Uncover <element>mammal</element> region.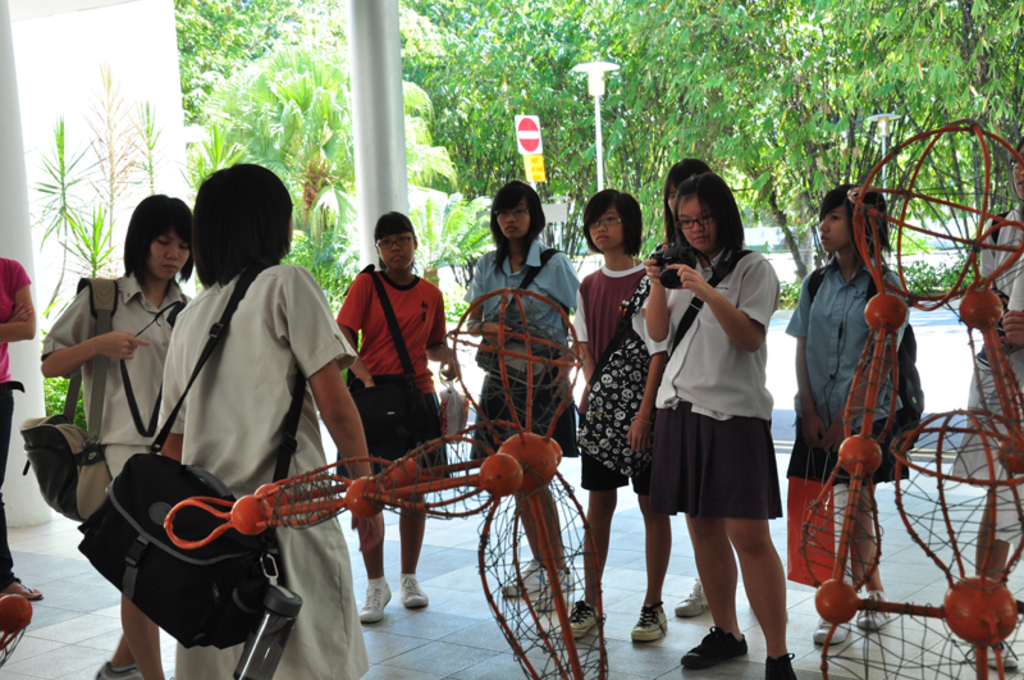
Uncovered: box=[42, 192, 198, 679].
